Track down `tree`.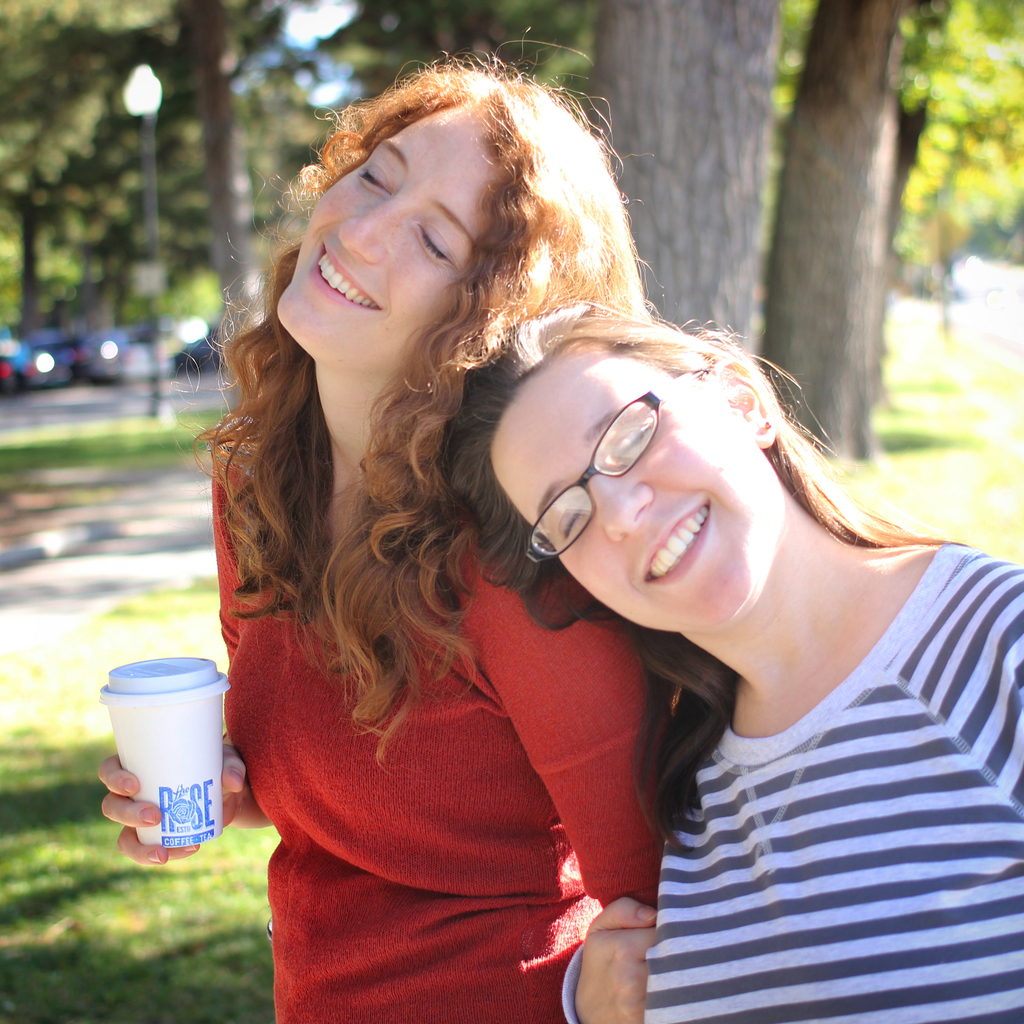
Tracked to Rect(574, 0, 786, 362).
